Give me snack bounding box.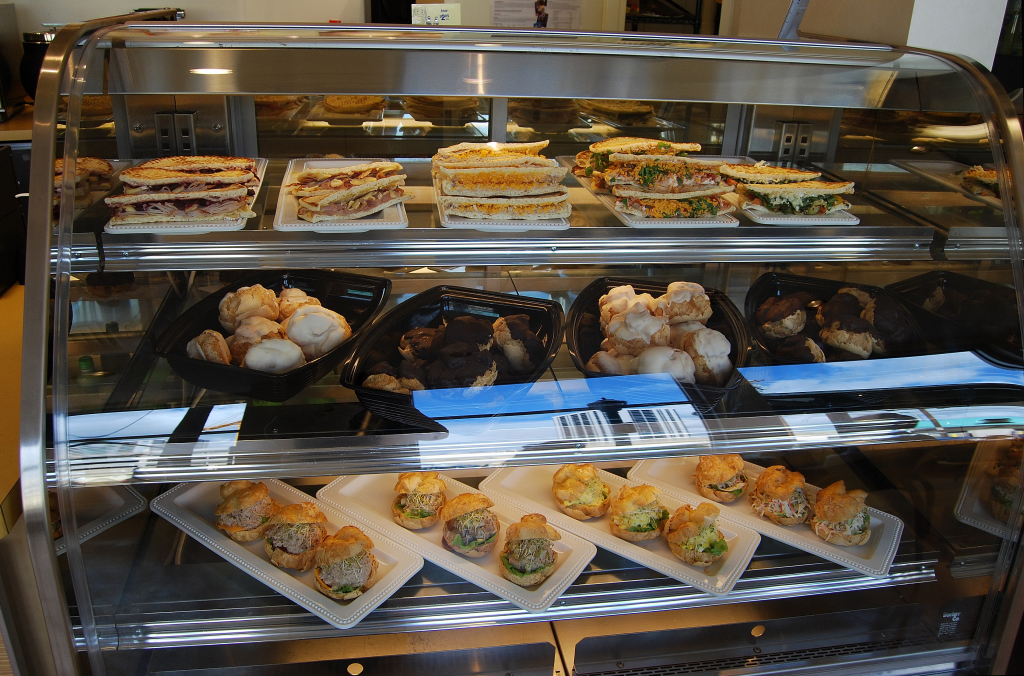
554 473 738 572.
